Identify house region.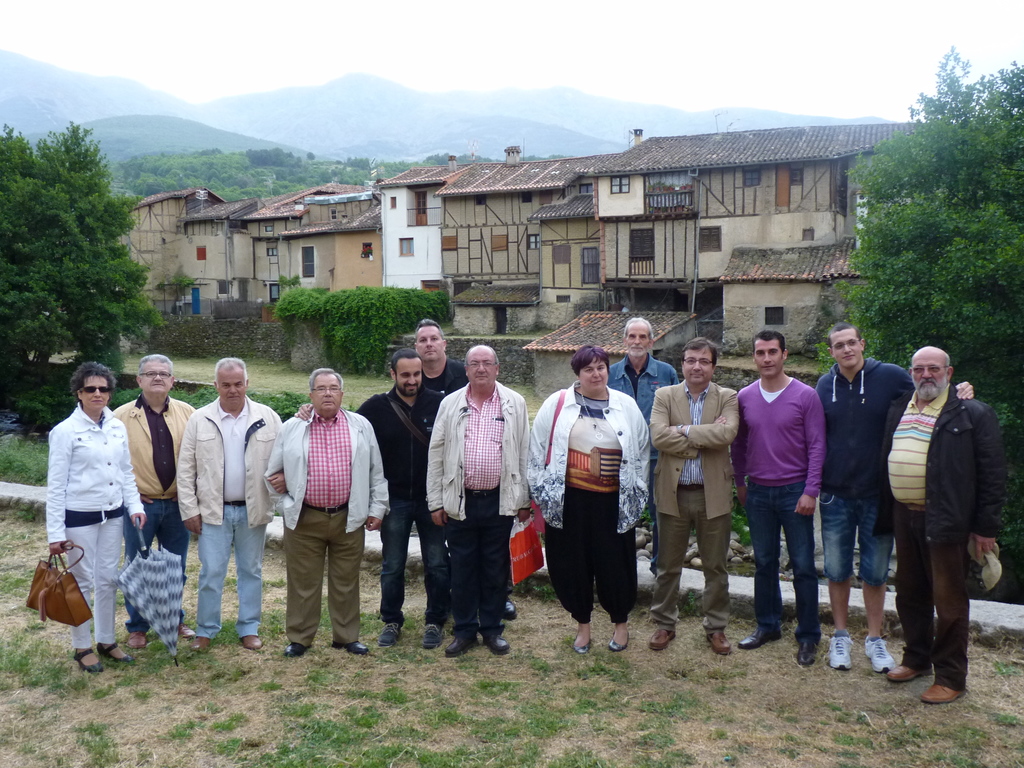
Region: x1=571 y1=118 x2=917 y2=302.
